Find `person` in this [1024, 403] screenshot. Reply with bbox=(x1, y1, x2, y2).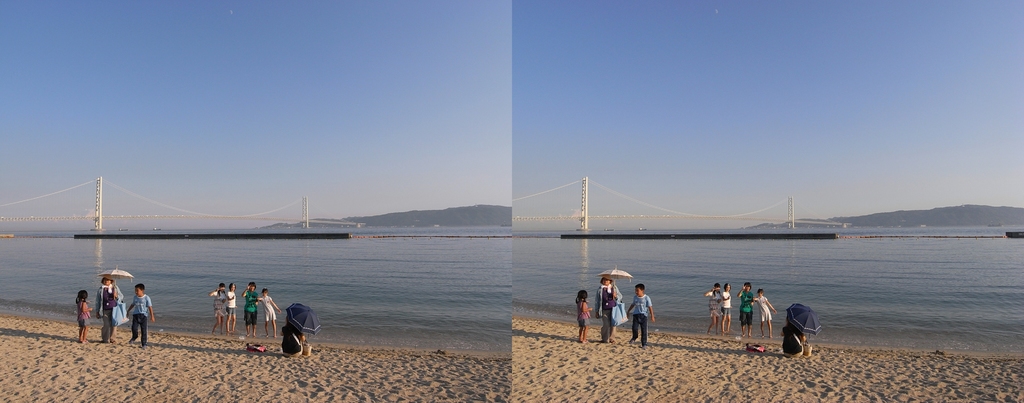
bbox=(625, 281, 653, 346).
